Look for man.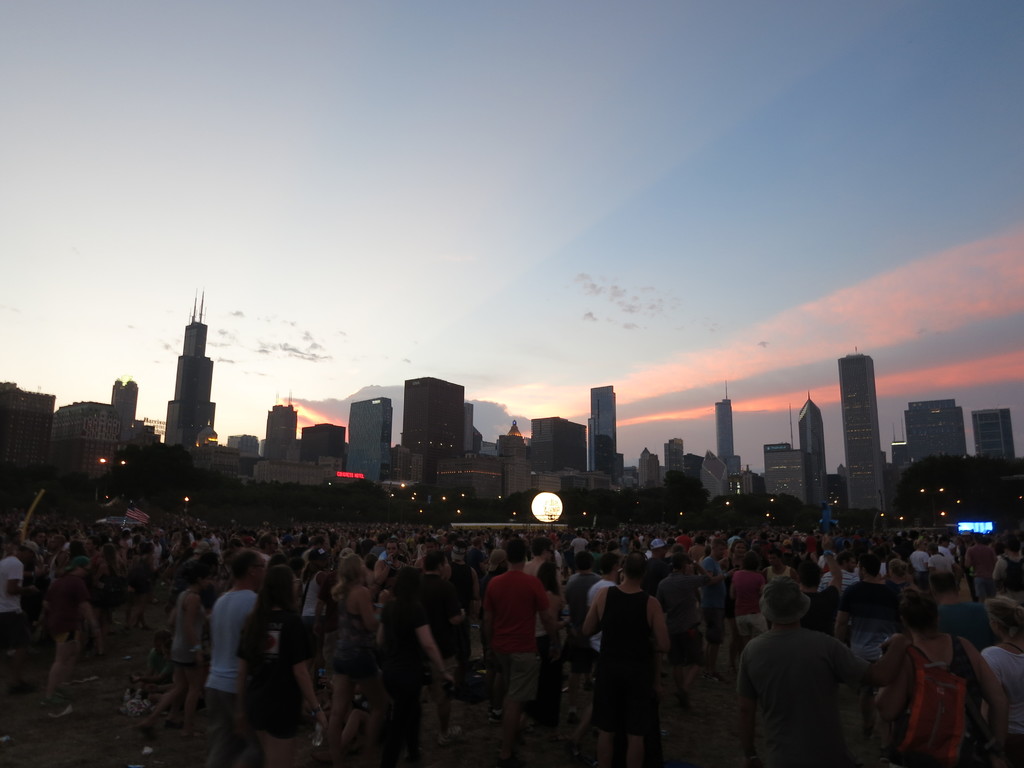
Found: [585,550,672,765].
